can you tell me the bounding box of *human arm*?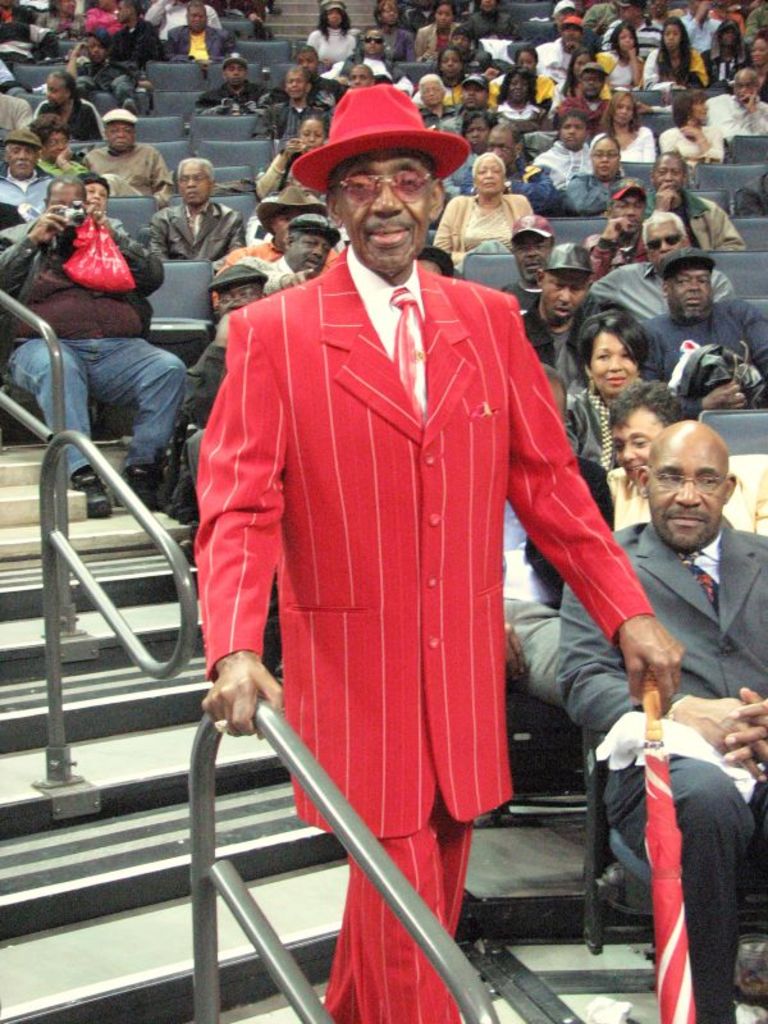
(x1=67, y1=205, x2=179, y2=302).
